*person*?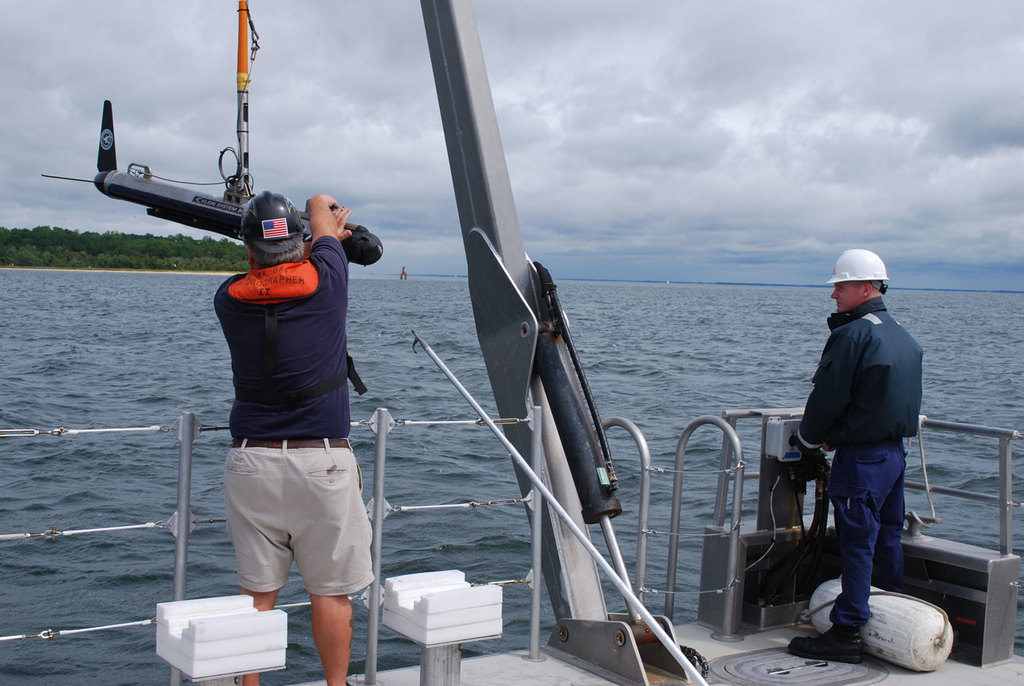
crop(788, 243, 927, 666)
